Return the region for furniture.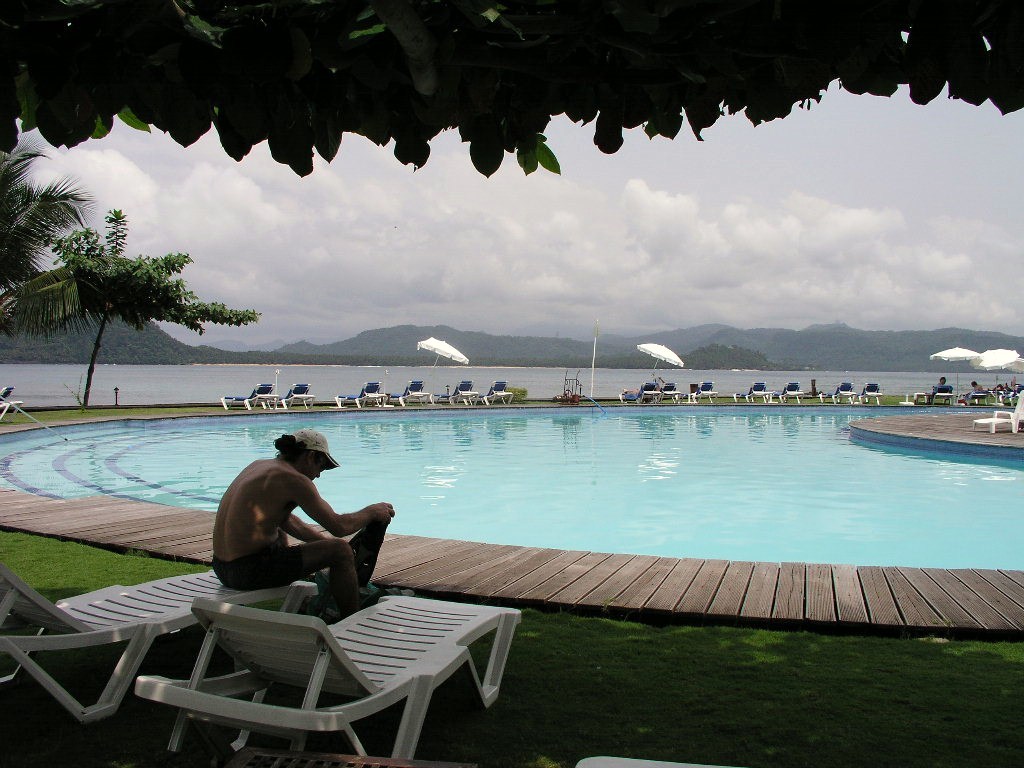
858 381 886 405.
